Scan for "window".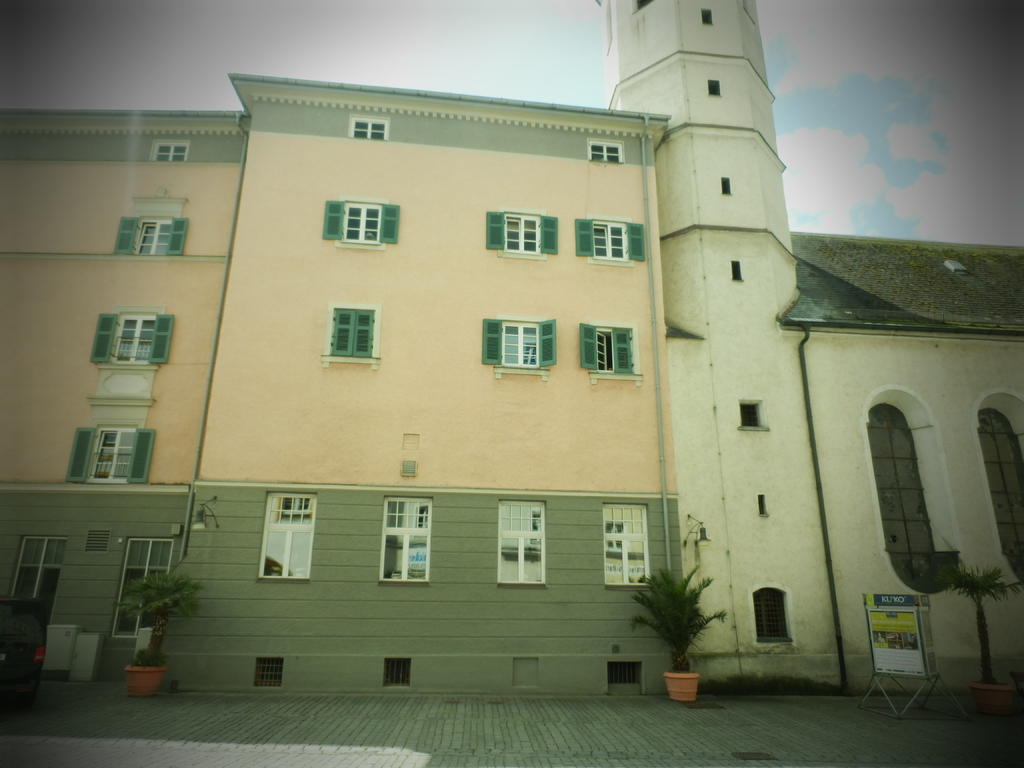
Scan result: bbox=[12, 537, 59, 594].
